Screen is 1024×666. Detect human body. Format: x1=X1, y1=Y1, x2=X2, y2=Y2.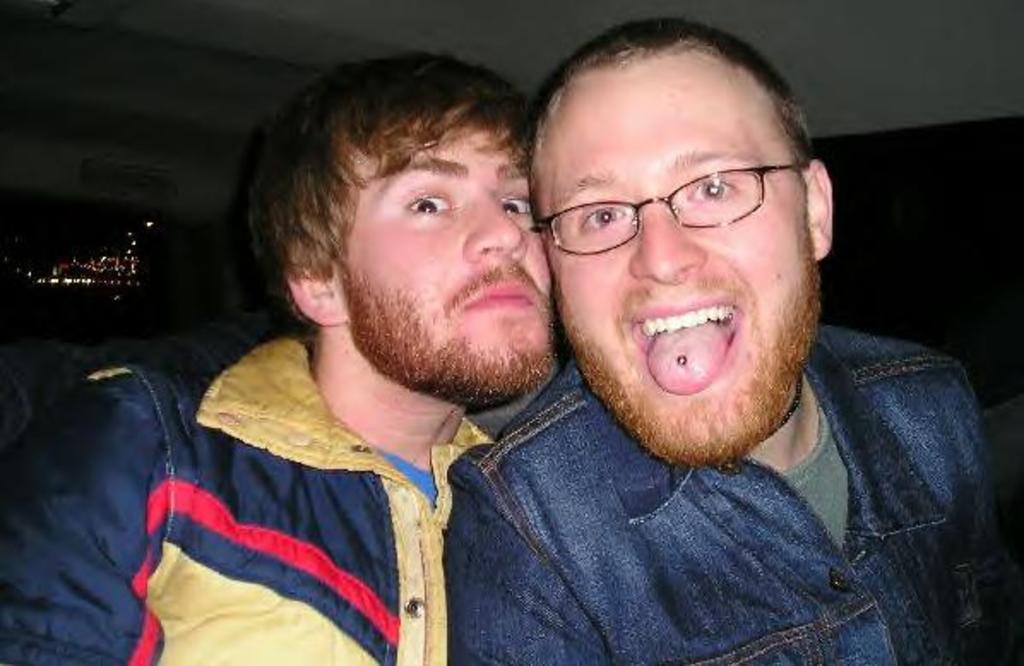
x1=0, y1=48, x2=574, y2=664.
